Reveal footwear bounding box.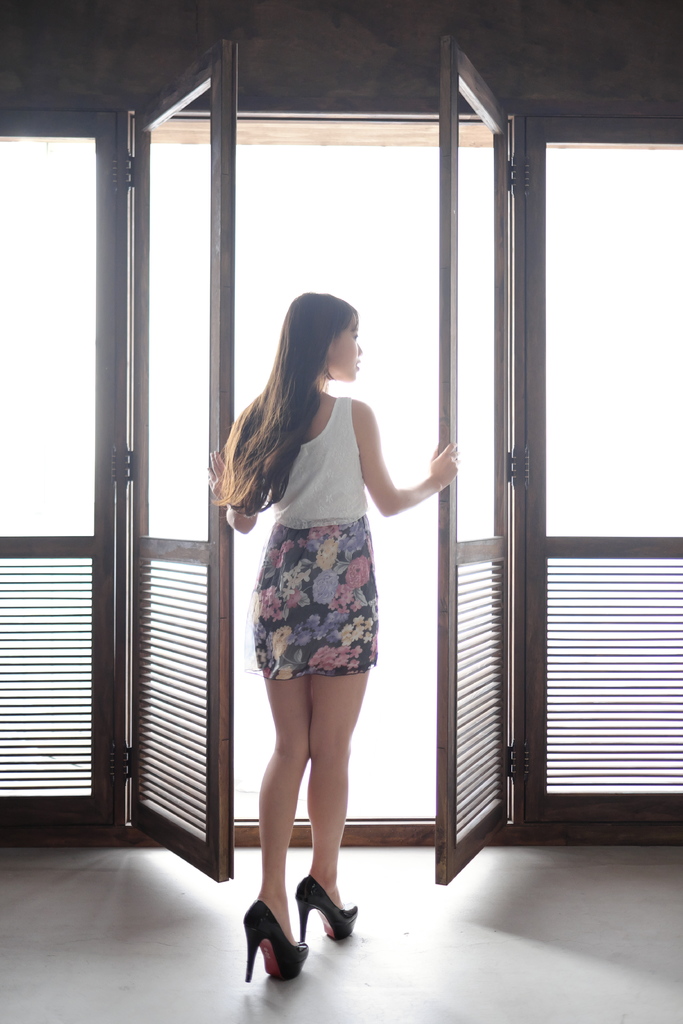
Revealed: 236 900 309 986.
